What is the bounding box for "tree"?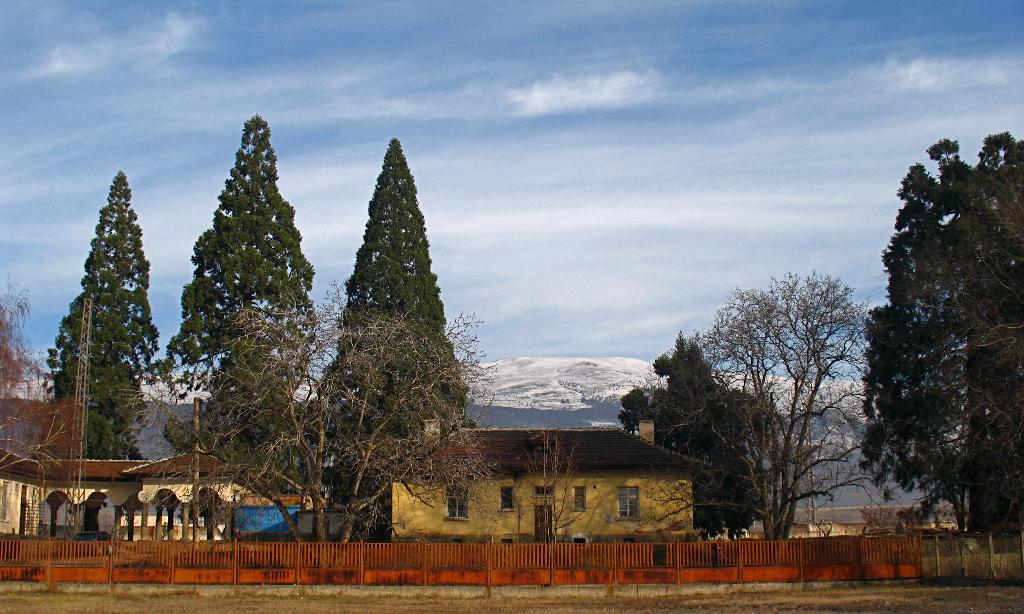
x1=664, y1=270, x2=876, y2=543.
